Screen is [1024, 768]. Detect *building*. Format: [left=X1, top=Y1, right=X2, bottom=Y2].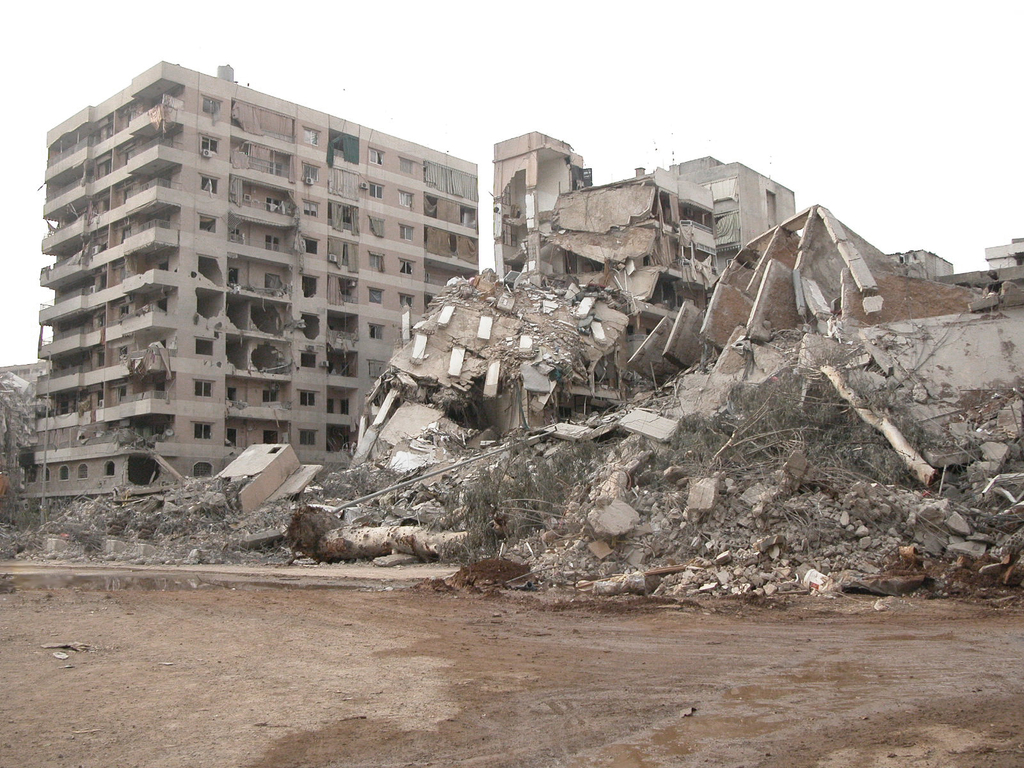
[left=981, top=237, right=1023, bottom=269].
